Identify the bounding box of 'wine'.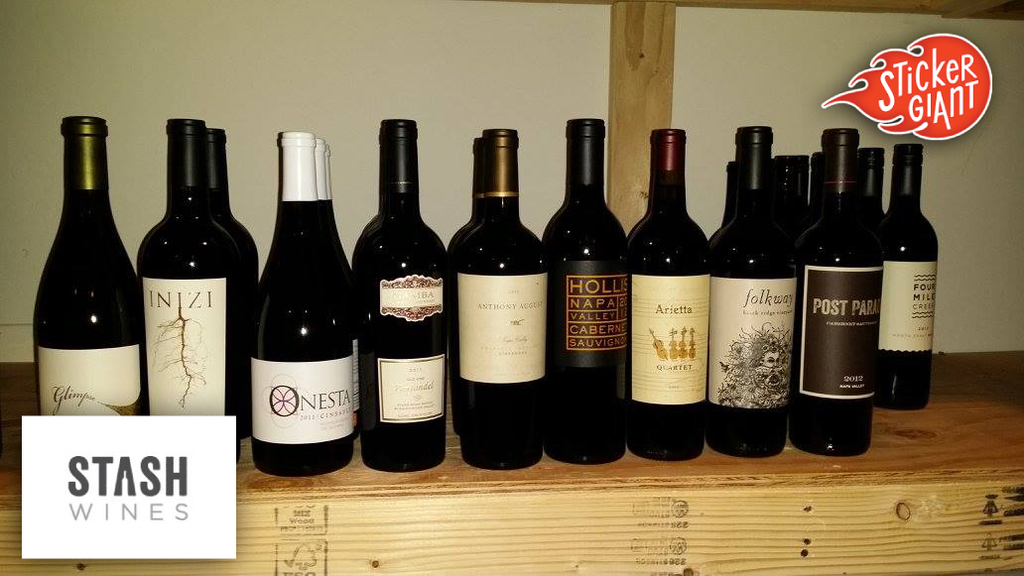
325, 144, 355, 272.
